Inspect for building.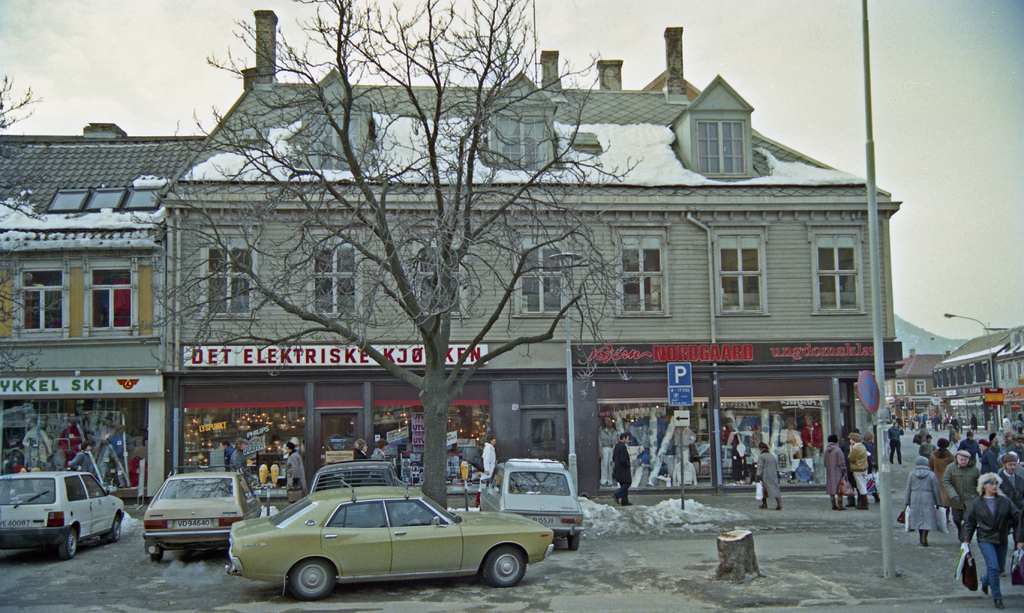
Inspection: x1=881 y1=350 x2=945 y2=435.
